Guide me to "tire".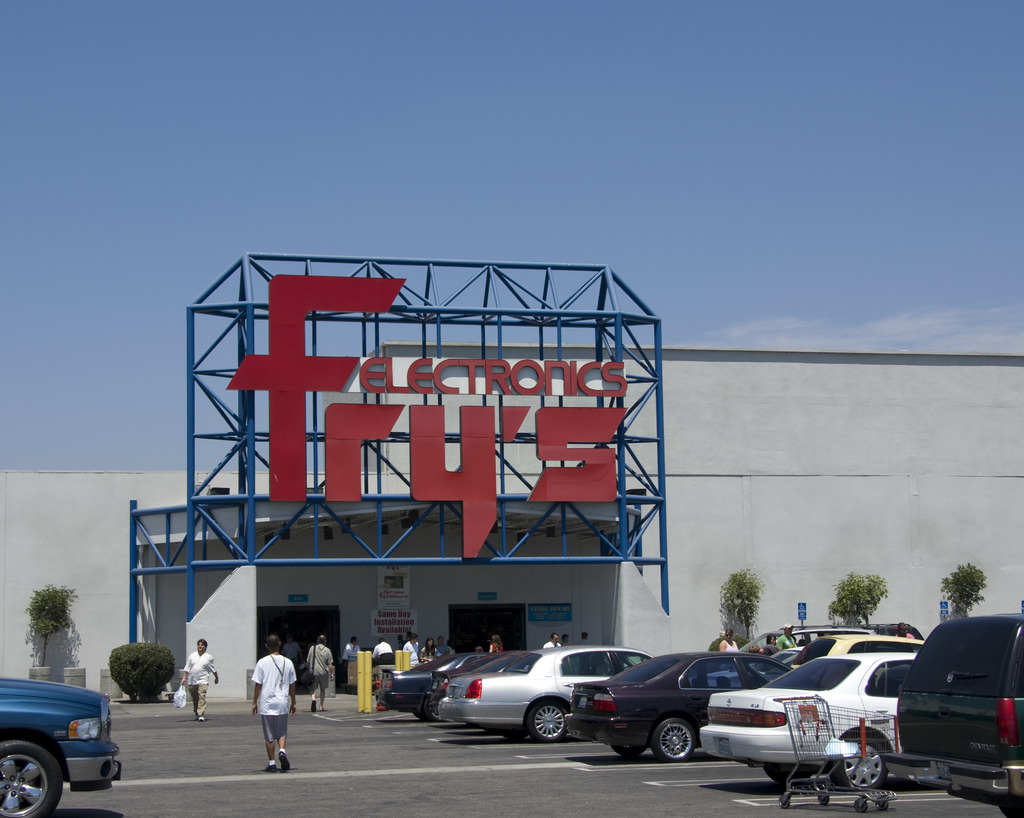
Guidance: x1=529, y1=701, x2=563, y2=742.
